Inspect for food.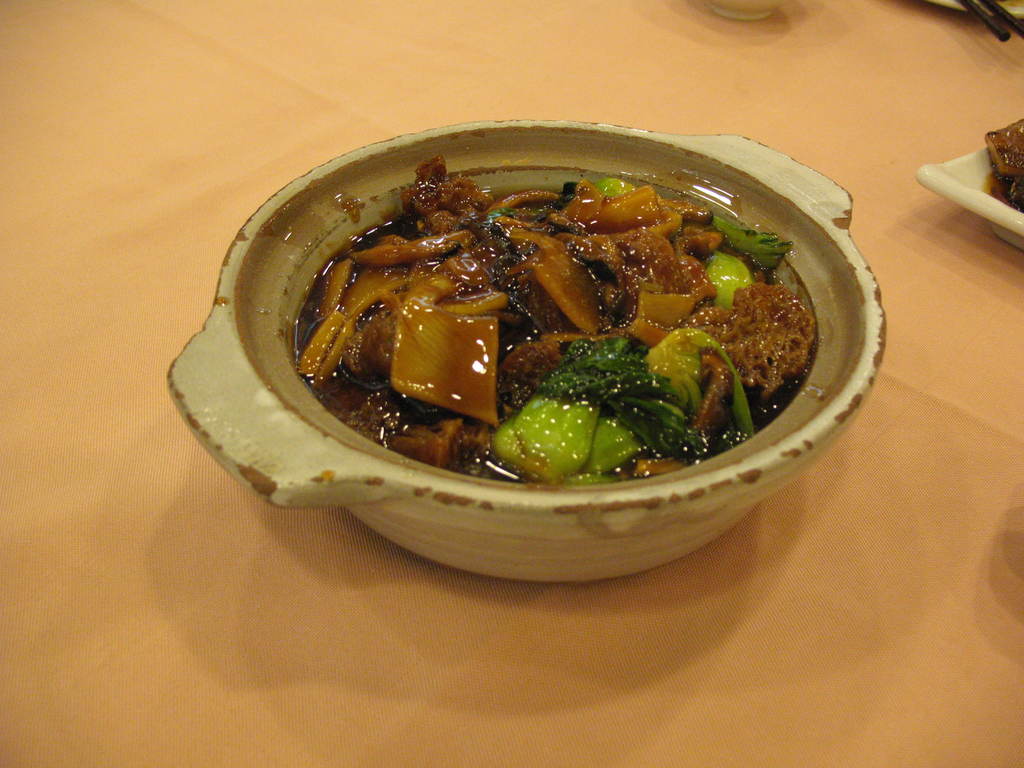
Inspection: 979:114:1023:212.
